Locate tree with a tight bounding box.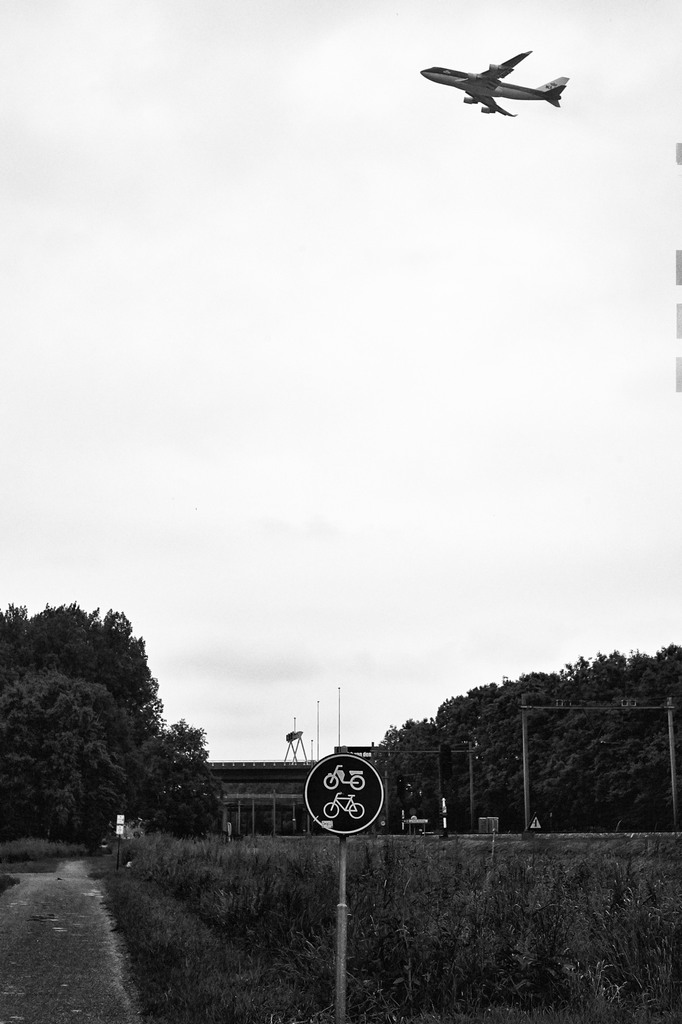
bbox=[437, 696, 487, 826].
